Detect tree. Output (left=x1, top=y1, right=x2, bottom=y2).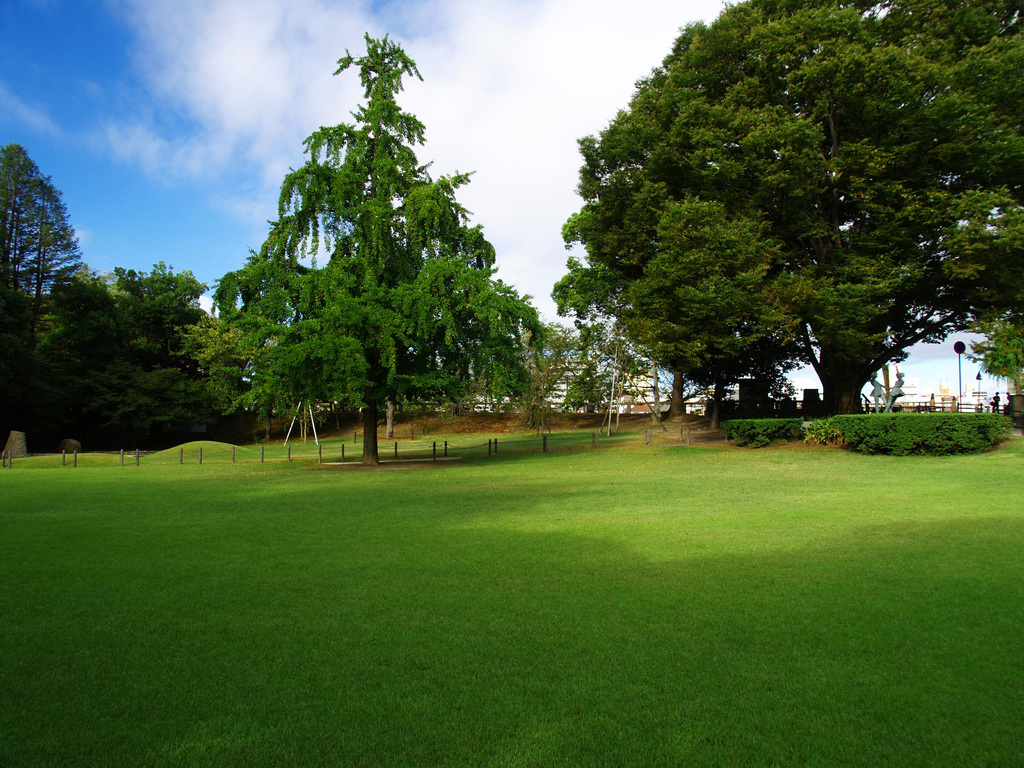
(left=29, top=274, right=133, bottom=449).
